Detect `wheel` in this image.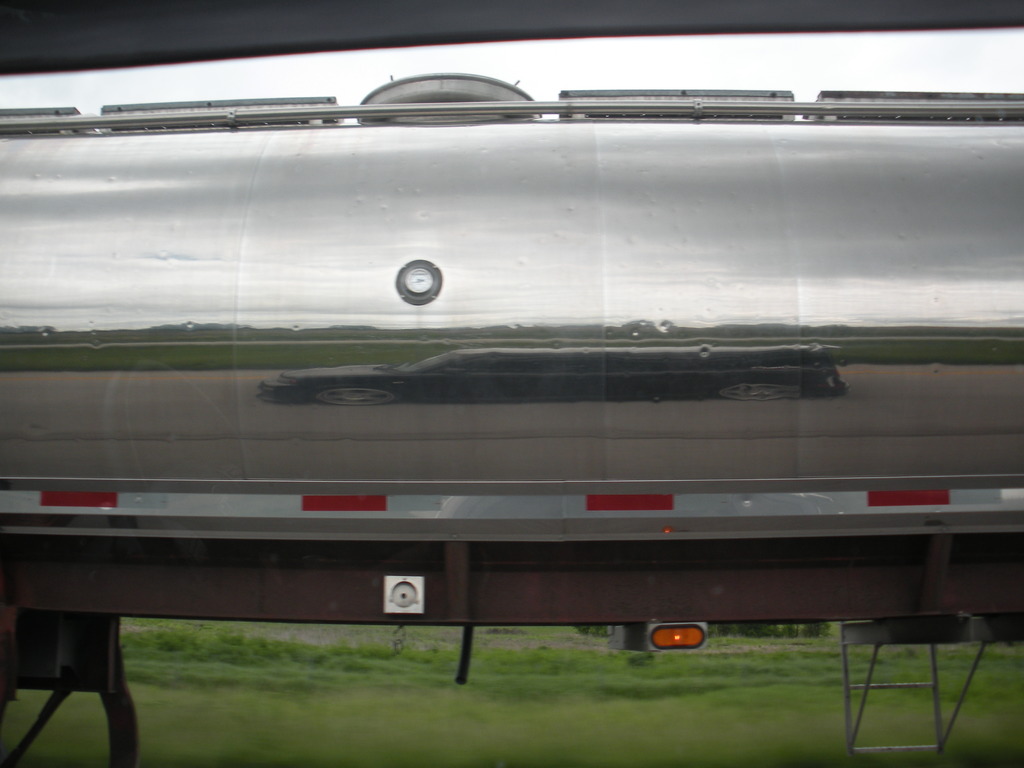
Detection: (x1=315, y1=382, x2=390, y2=415).
